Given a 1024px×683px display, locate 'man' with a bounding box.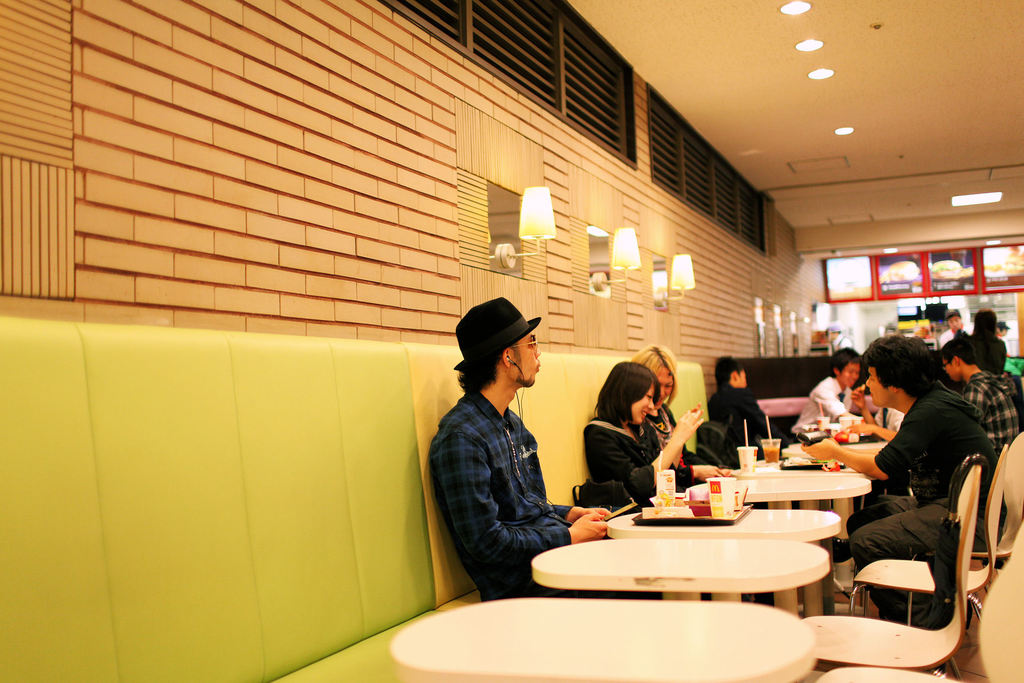
Located: rect(793, 349, 887, 460).
